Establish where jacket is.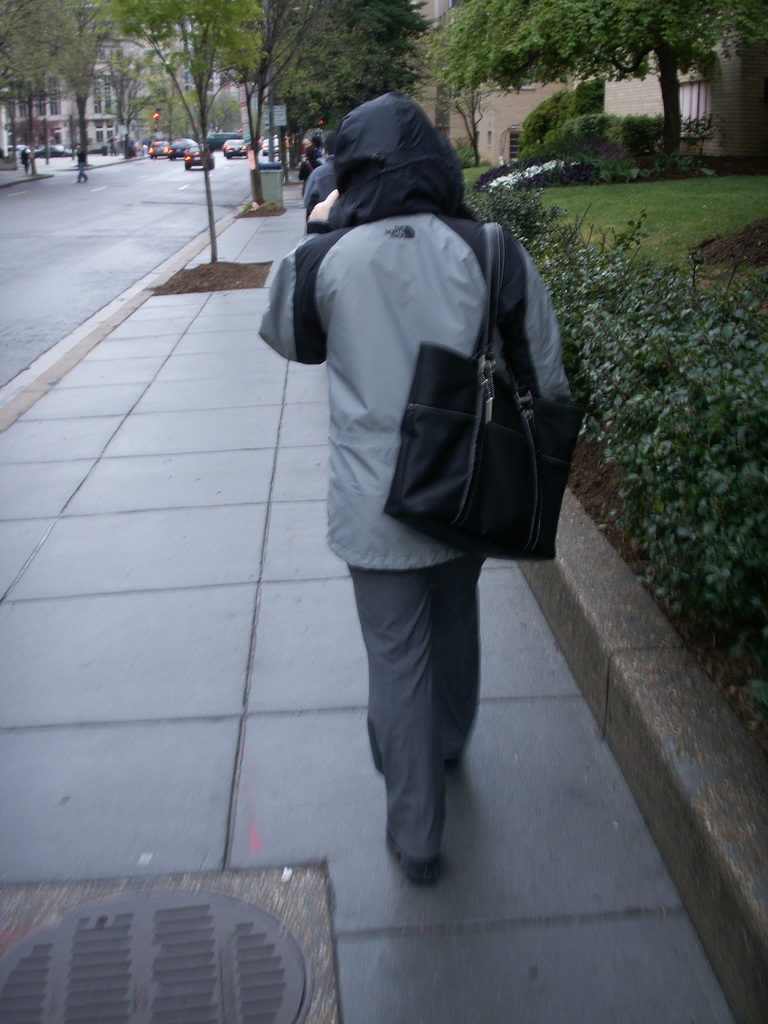
Established at Rect(259, 100, 575, 621).
